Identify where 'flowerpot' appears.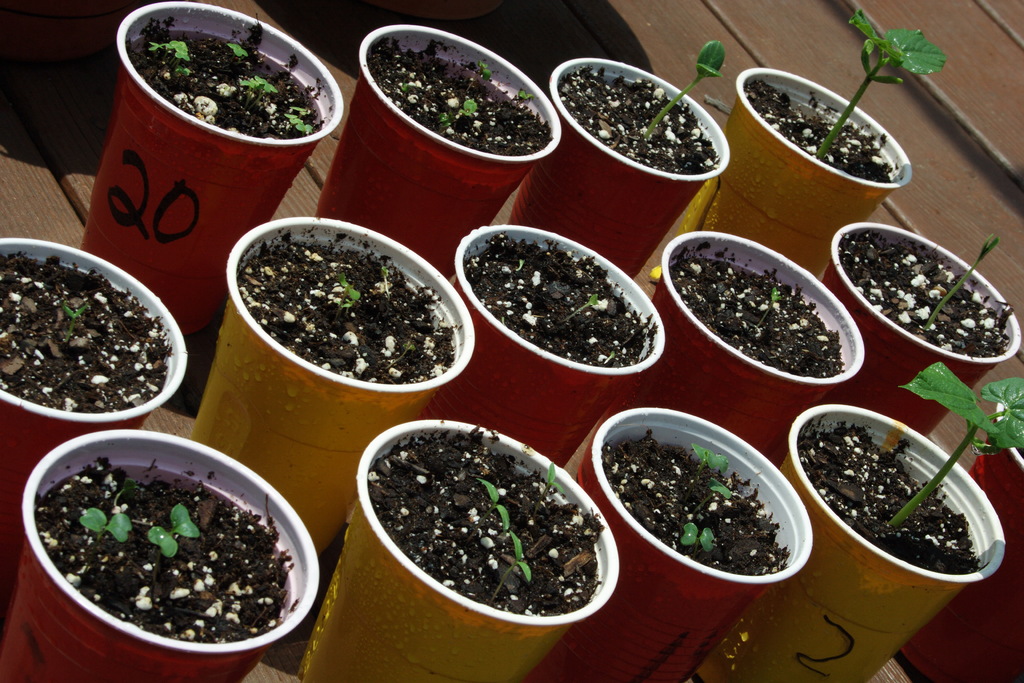
Appears at crop(309, 23, 561, 282).
